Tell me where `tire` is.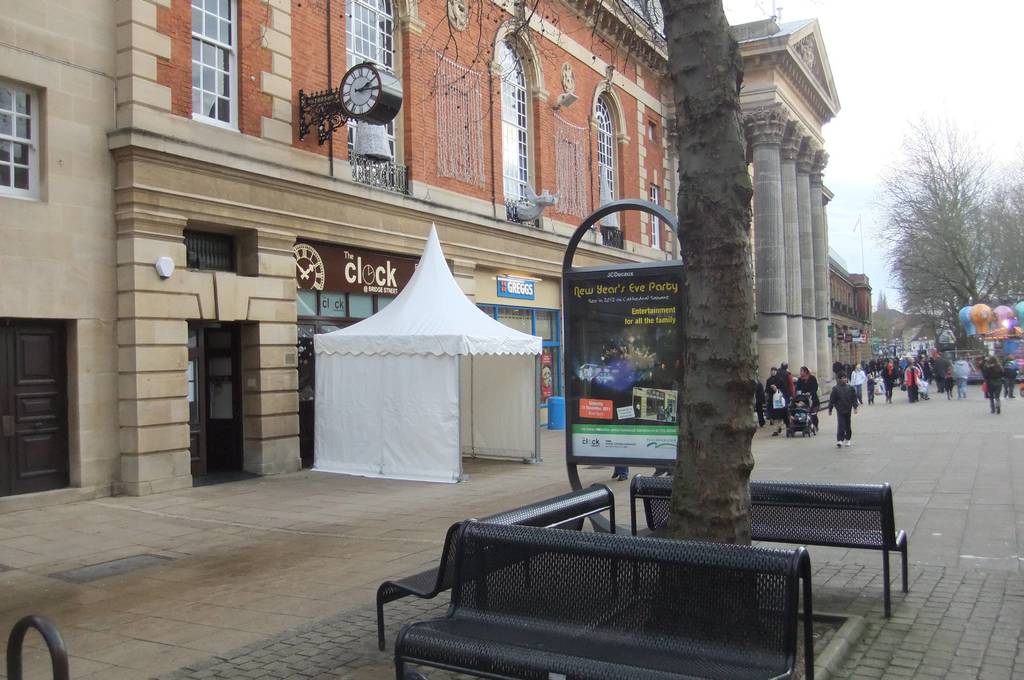
`tire` is at (left=803, top=429, right=804, bottom=436).
